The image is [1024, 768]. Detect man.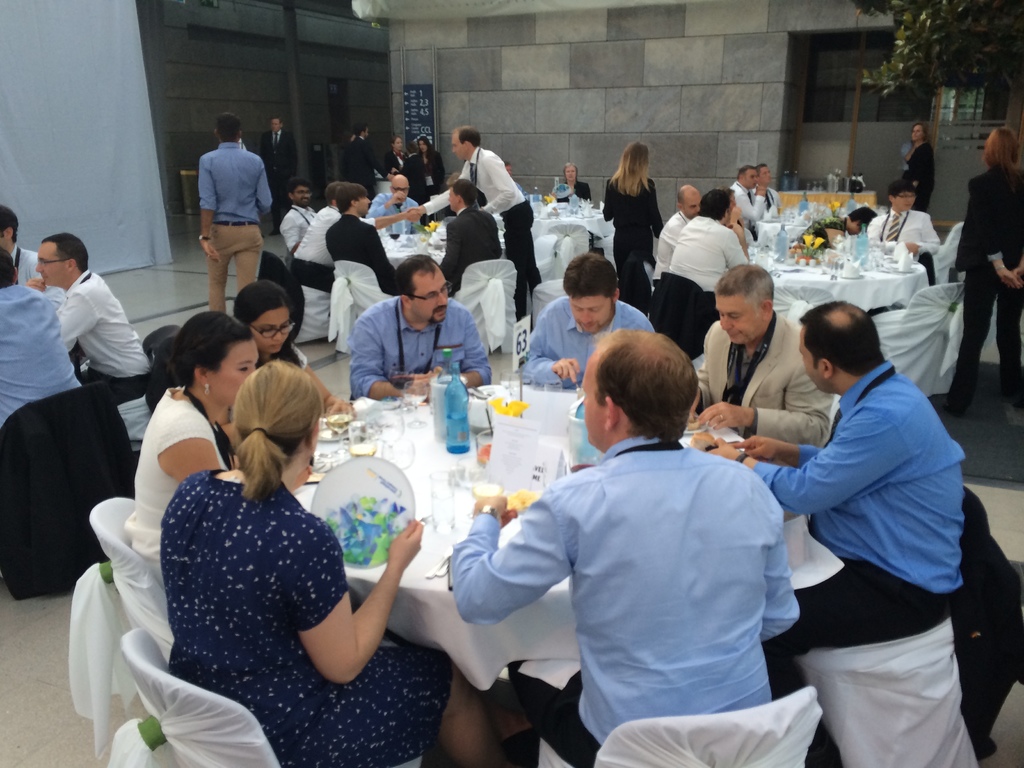
Detection: select_region(476, 310, 805, 747).
